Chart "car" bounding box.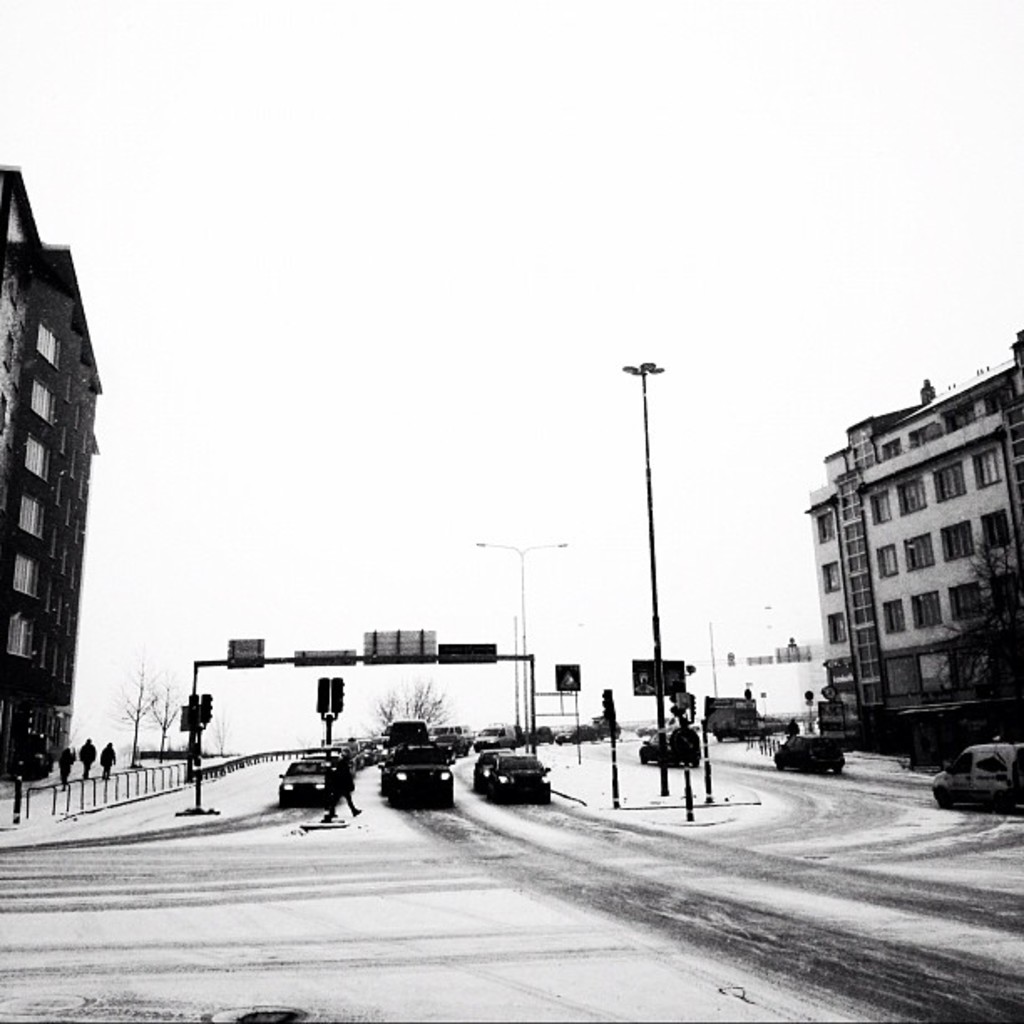
Charted: [left=773, top=736, right=842, bottom=775].
